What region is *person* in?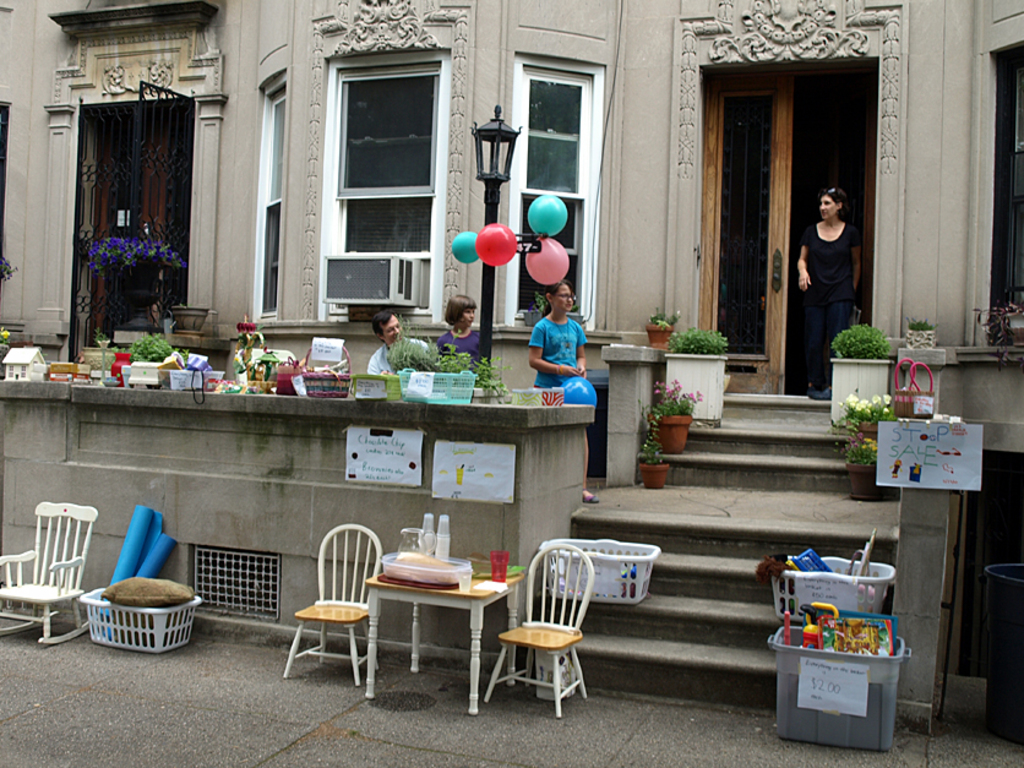
box(795, 184, 859, 399).
